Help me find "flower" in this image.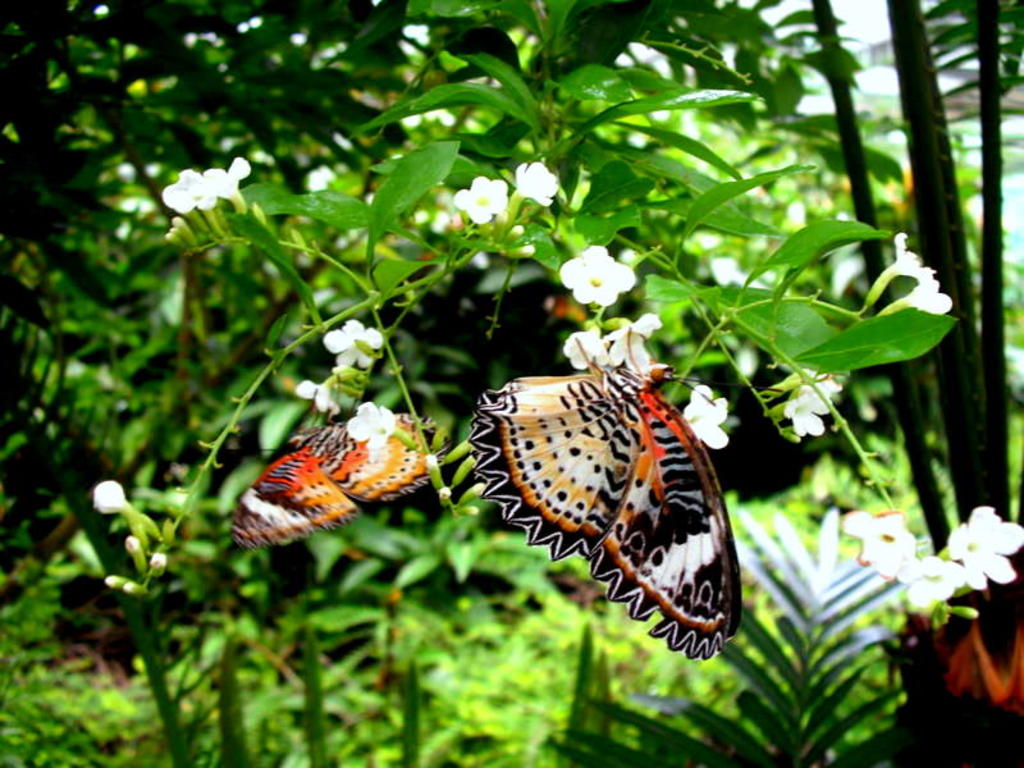
Found it: bbox=[453, 175, 508, 225].
